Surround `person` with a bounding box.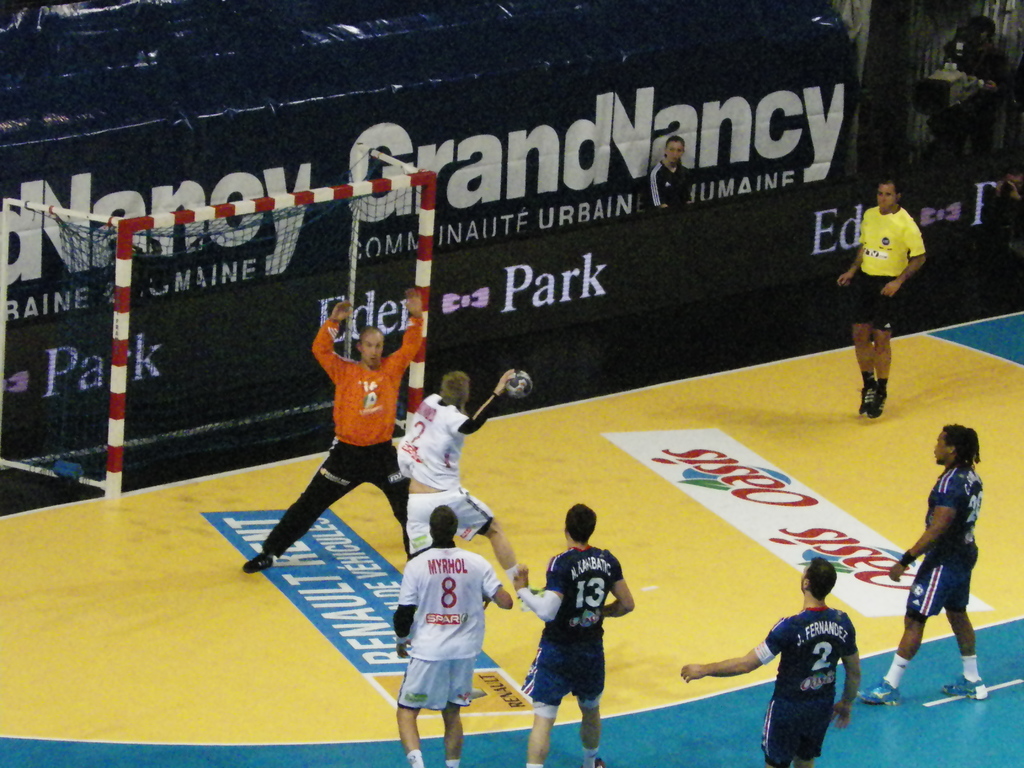
[860,420,992,707].
